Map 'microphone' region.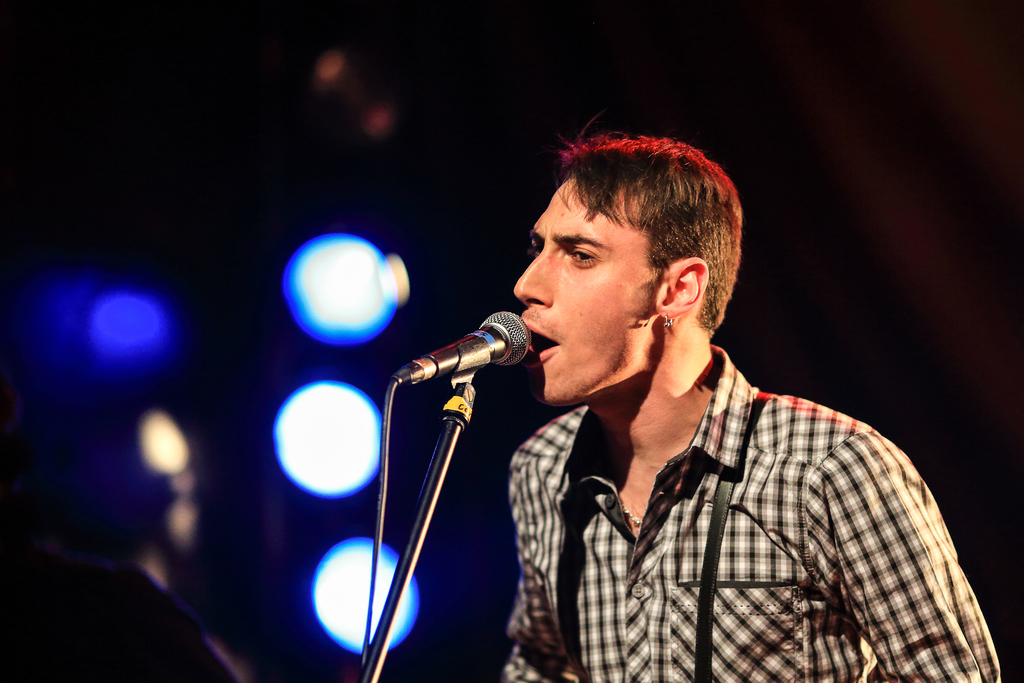
Mapped to x1=397, y1=312, x2=534, y2=381.
